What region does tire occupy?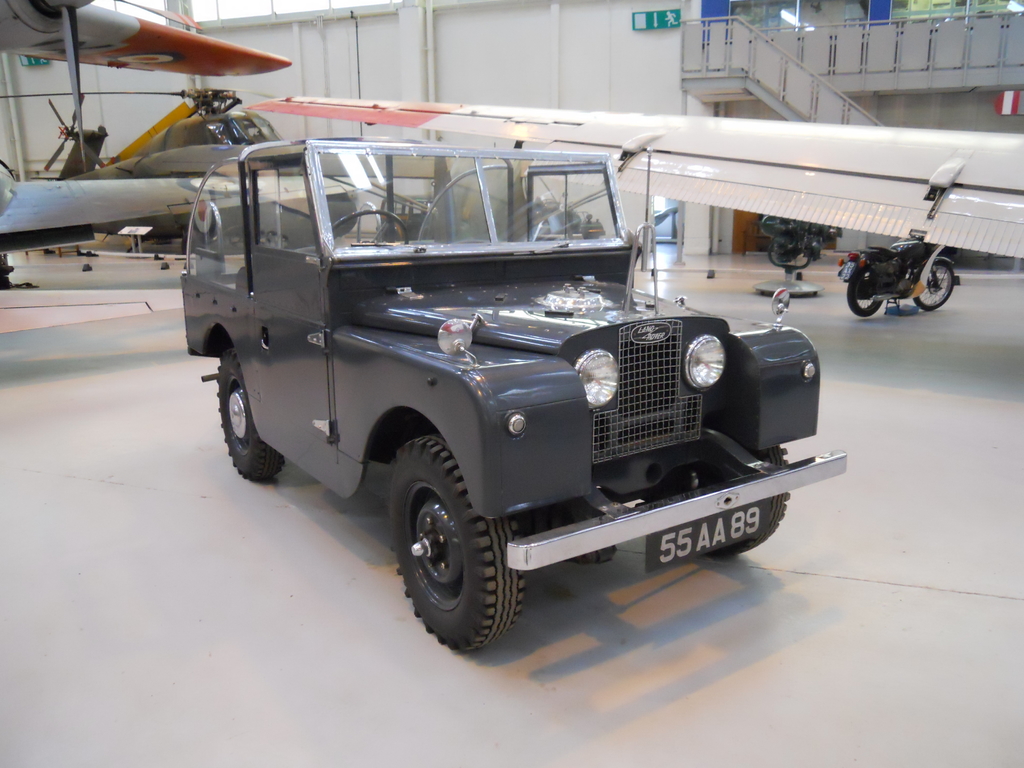
(left=381, top=446, right=531, bottom=650).
